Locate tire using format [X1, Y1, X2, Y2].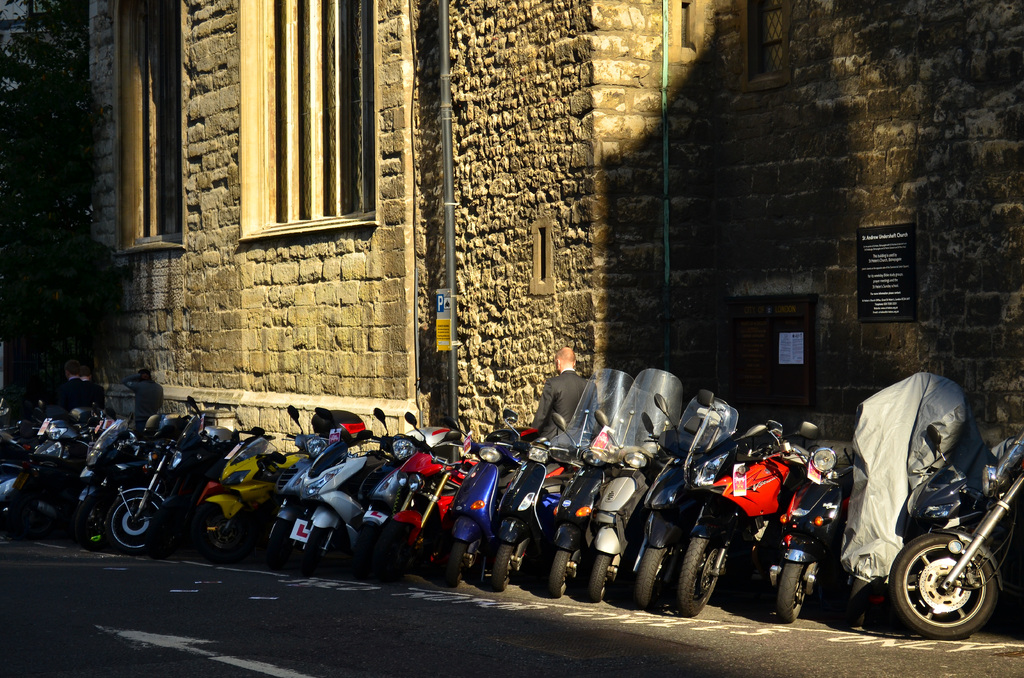
[263, 519, 289, 562].
